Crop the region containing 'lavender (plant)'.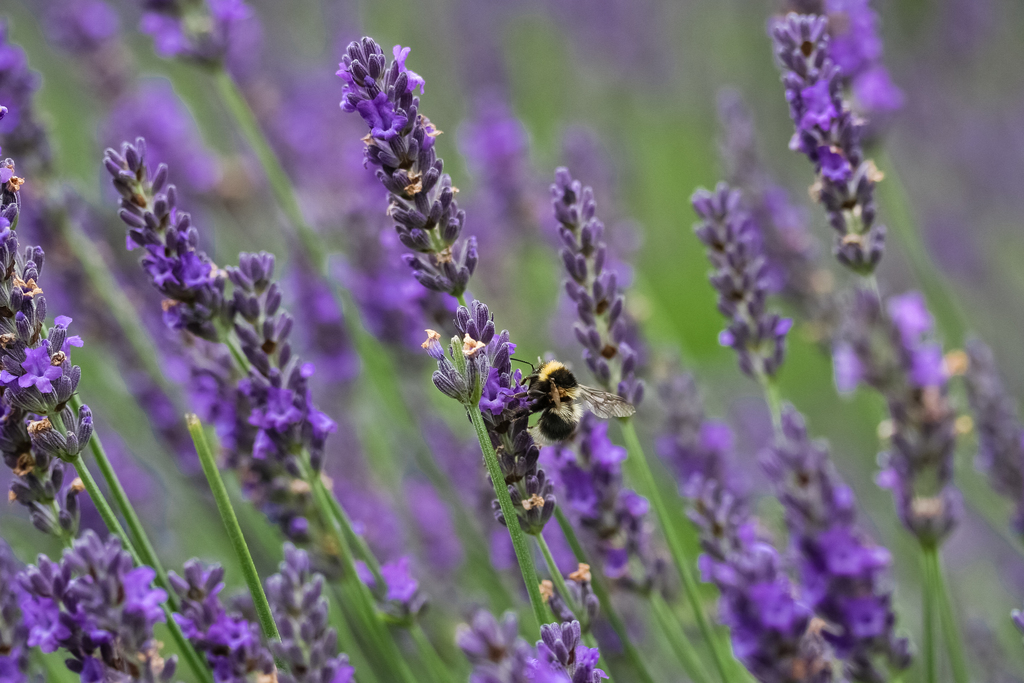
Crop region: (x1=1, y1=166, x2=99, y2=525).
